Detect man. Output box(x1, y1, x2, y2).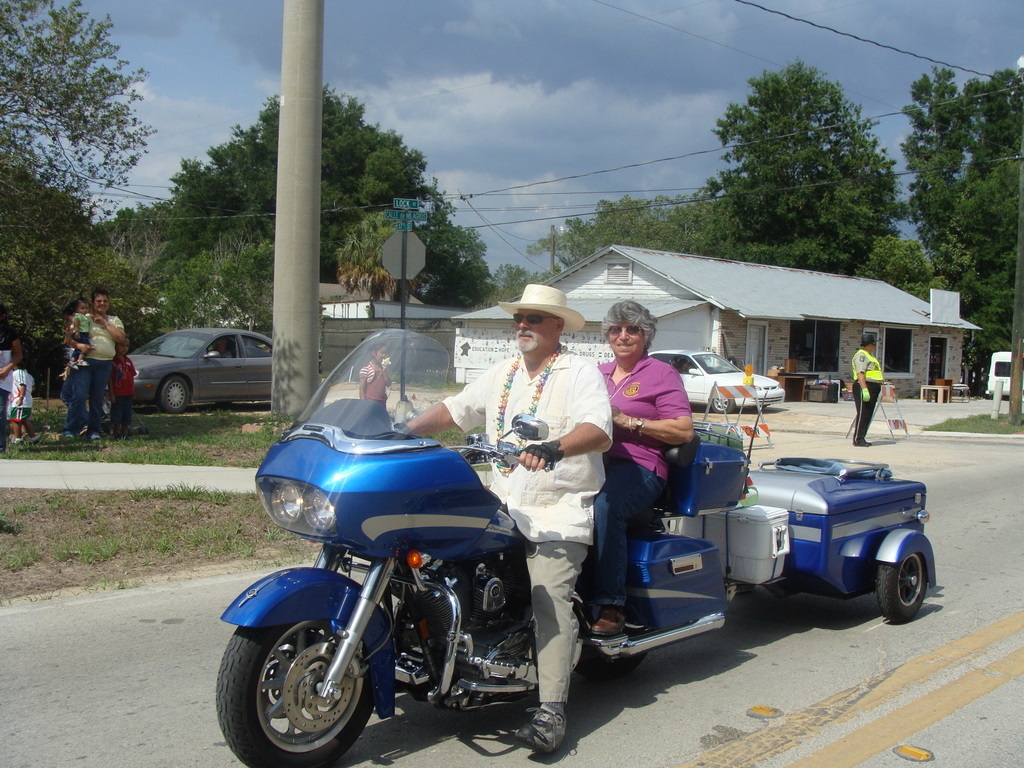
box(432, 279, 626, 675).
